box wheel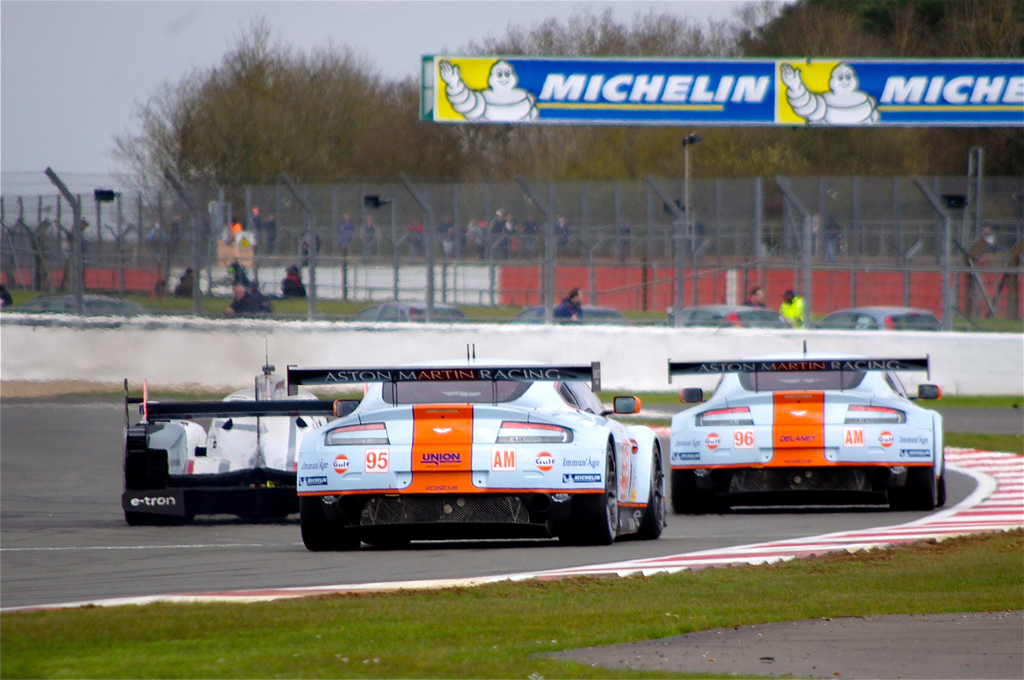
bbox=(362, 498, 409, 554)
